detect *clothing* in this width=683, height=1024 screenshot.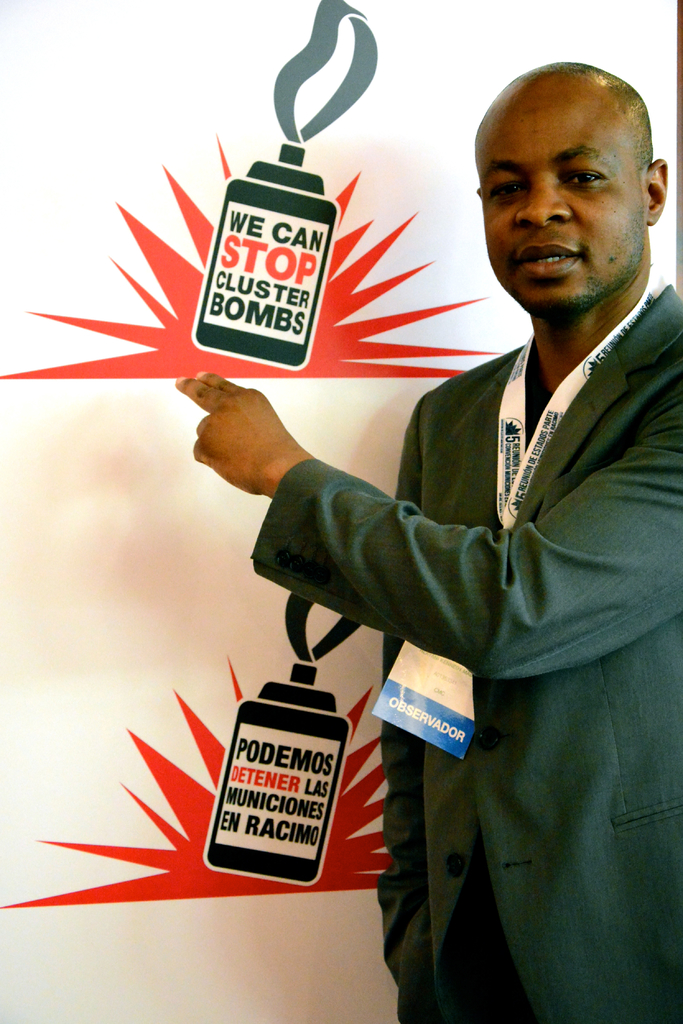
Detection: left=252, top=273, right=682, bottom=1023.
